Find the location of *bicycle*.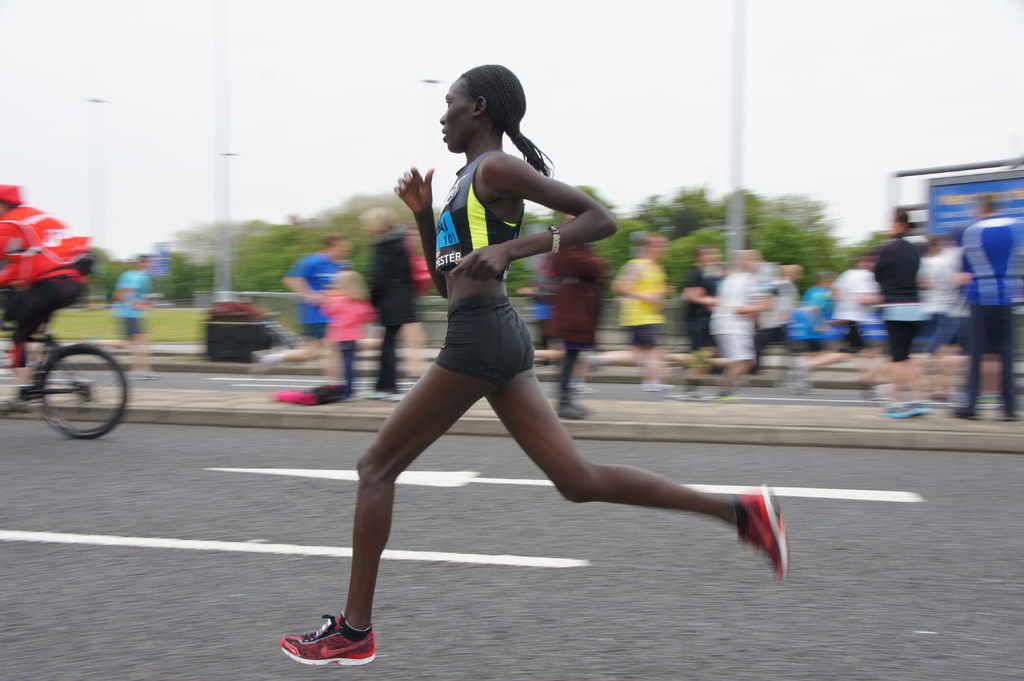
Location: l=6, t=271, r=128, b=440.
